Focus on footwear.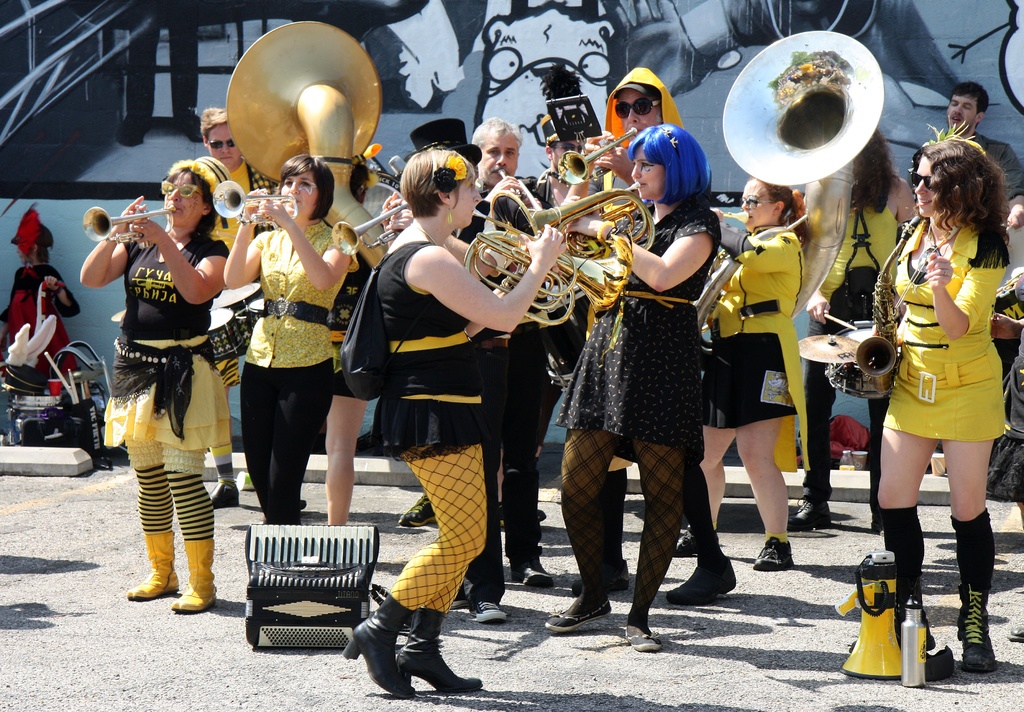
Focused at [472, 595, 508, 629].
